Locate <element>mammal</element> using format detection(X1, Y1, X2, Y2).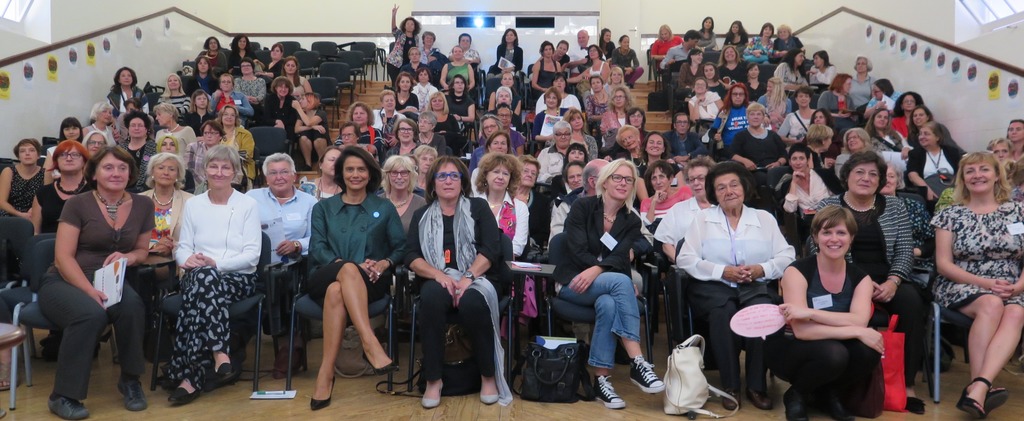
detection(1004, 112, 1023, 172).
